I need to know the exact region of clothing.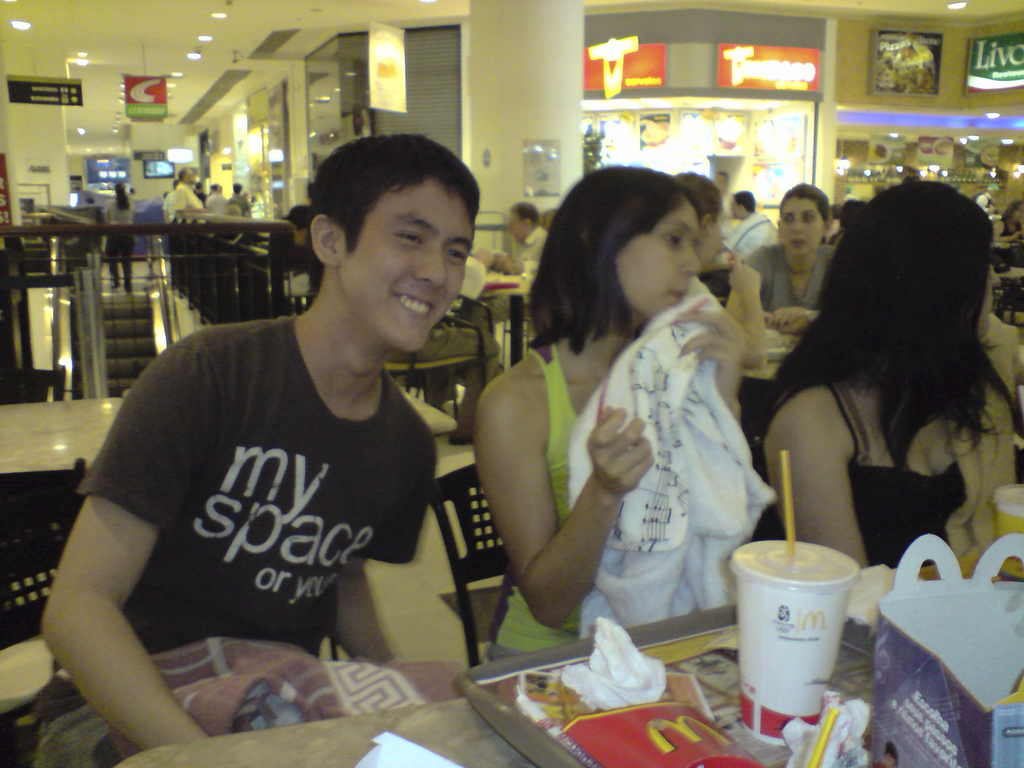
Region: [x1=198, y1=192, x2=204, y2=198].
